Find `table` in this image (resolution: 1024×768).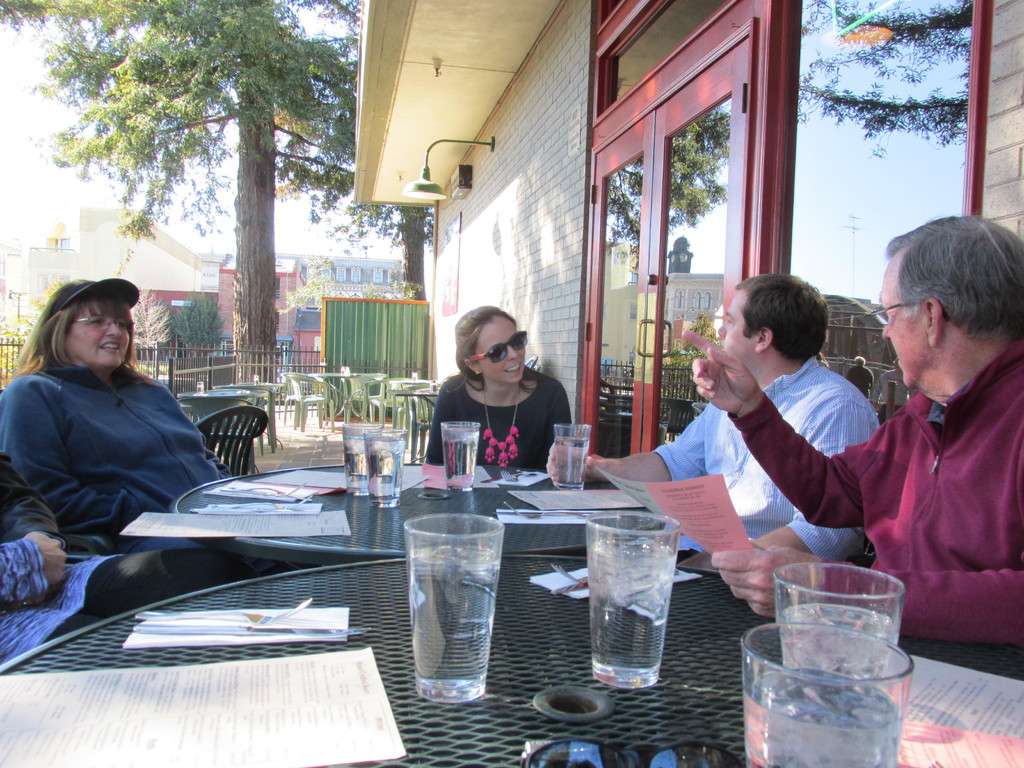
crop(170, 465, 673, 566).
